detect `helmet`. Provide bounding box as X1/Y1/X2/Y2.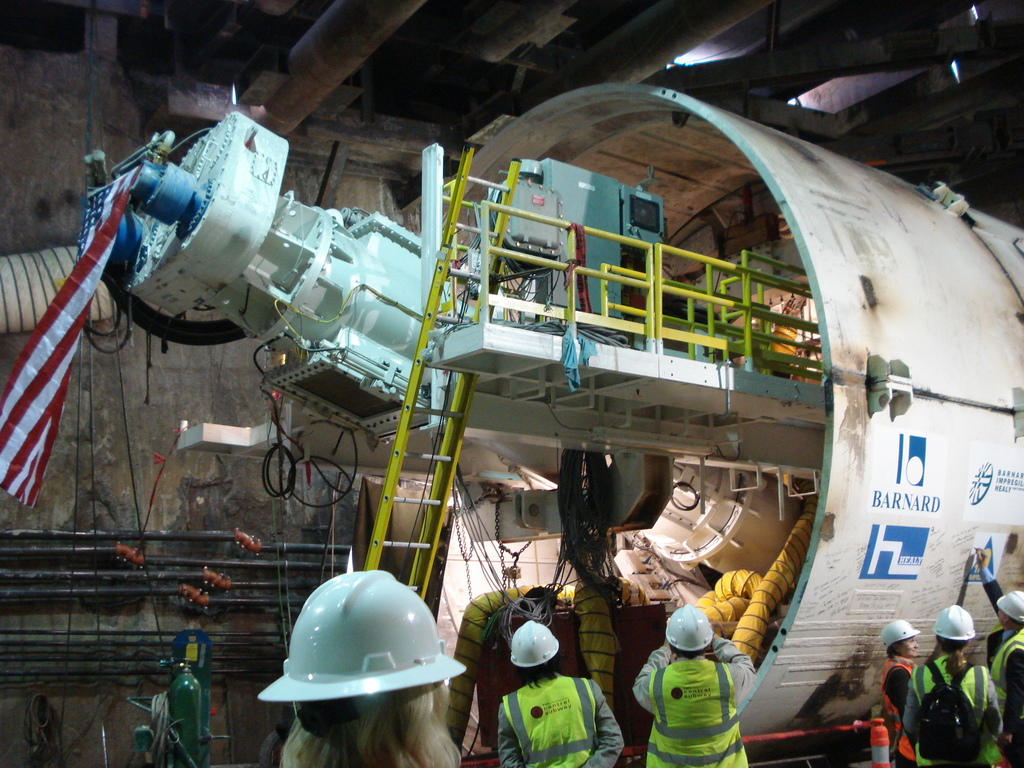
877/620/921/657.
